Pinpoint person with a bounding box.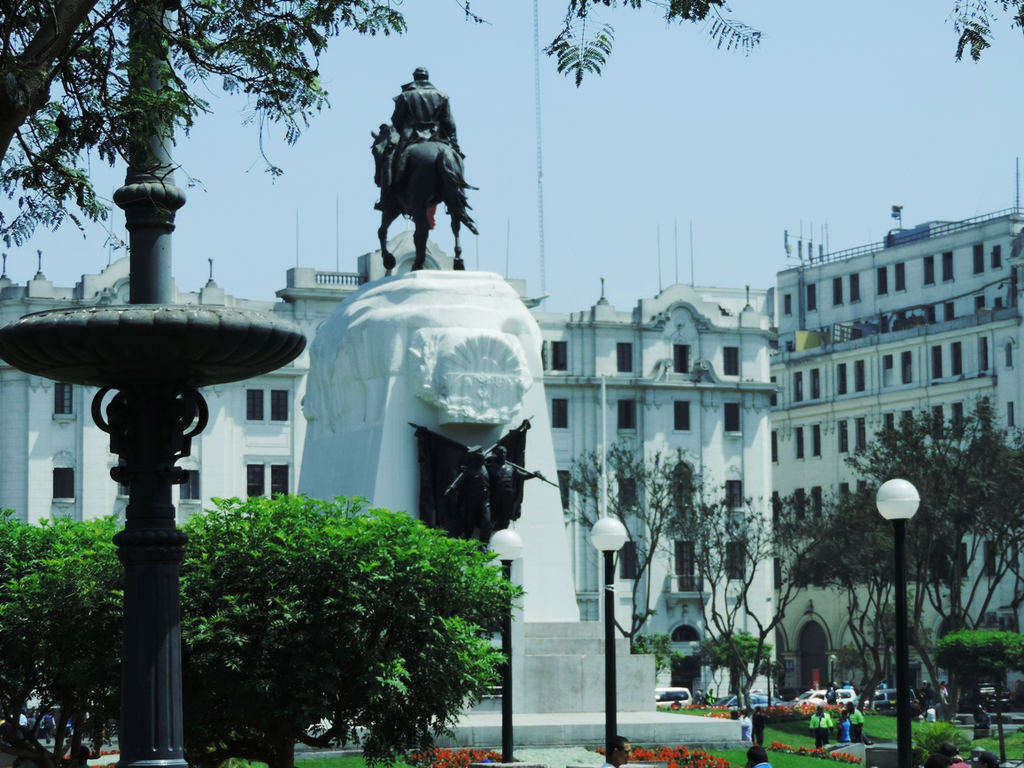
[377,62,468,214].
